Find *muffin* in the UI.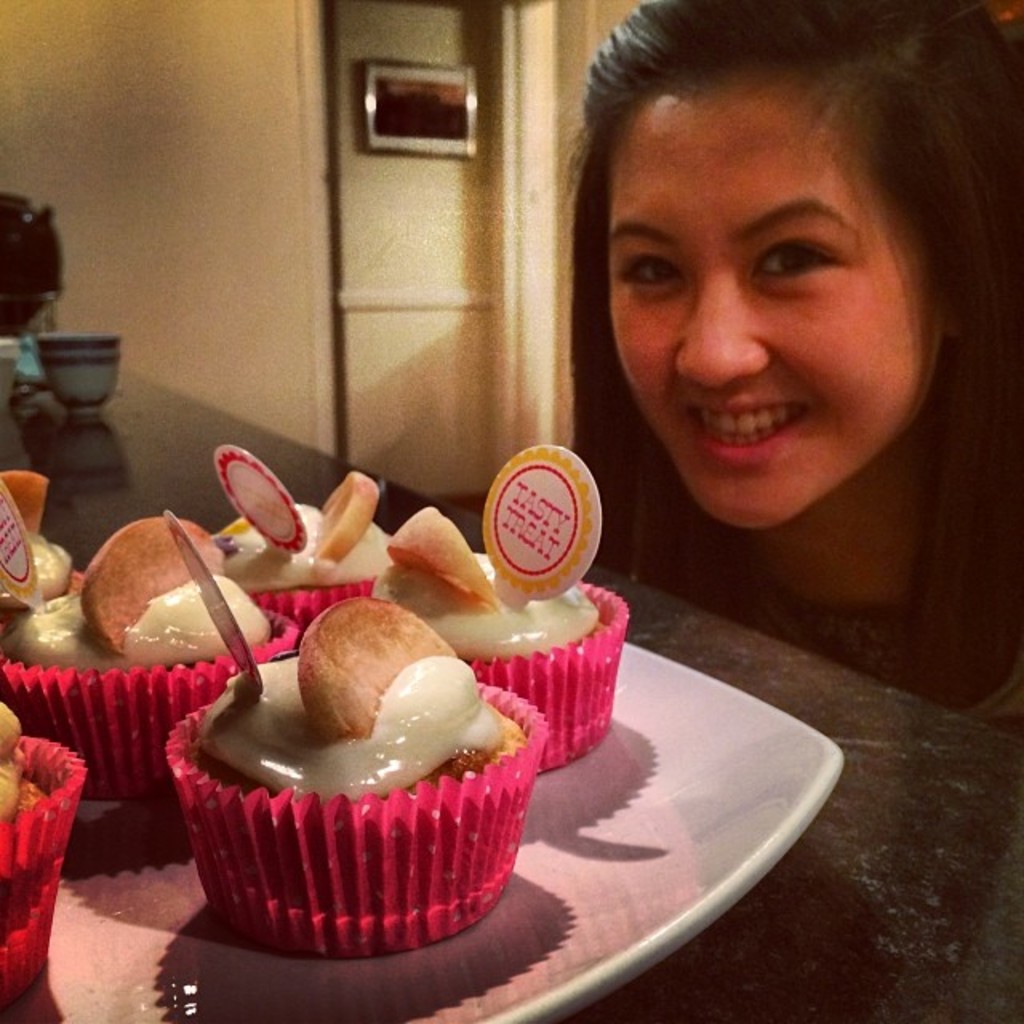
UI element at detection(210, 440, 394, 650).
